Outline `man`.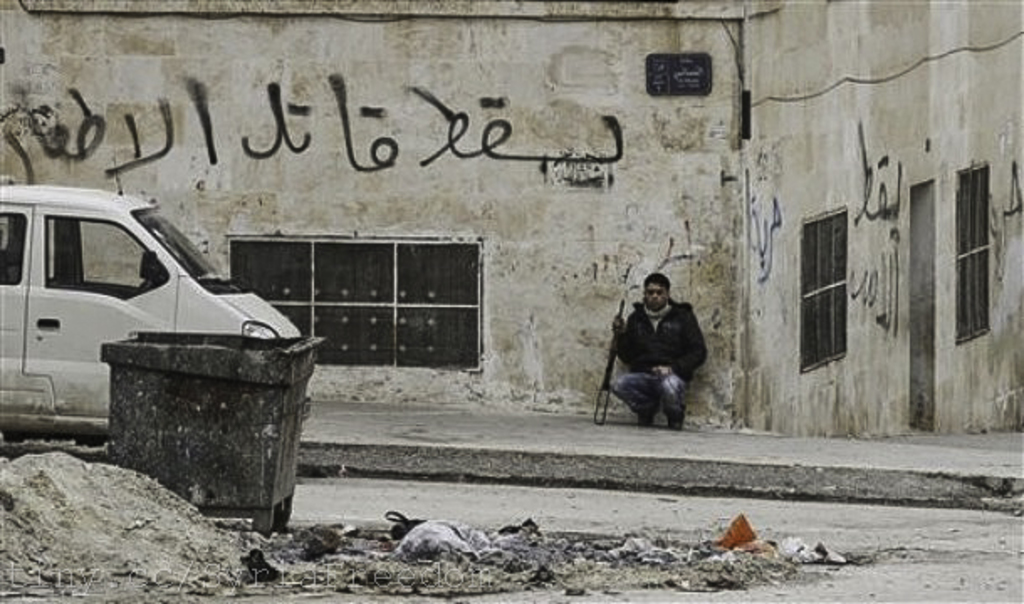
Outline: select_region(594, 257, 713, 438).
